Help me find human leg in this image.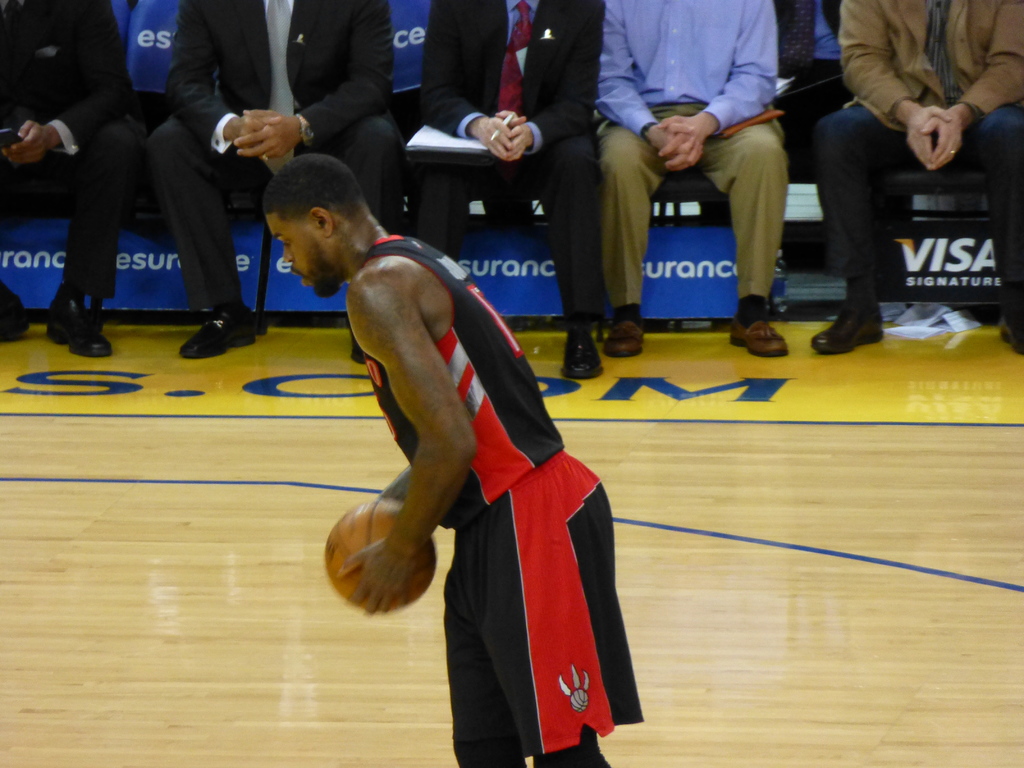
Found it: x1=819, y1=105, x2=890, y2=356.
